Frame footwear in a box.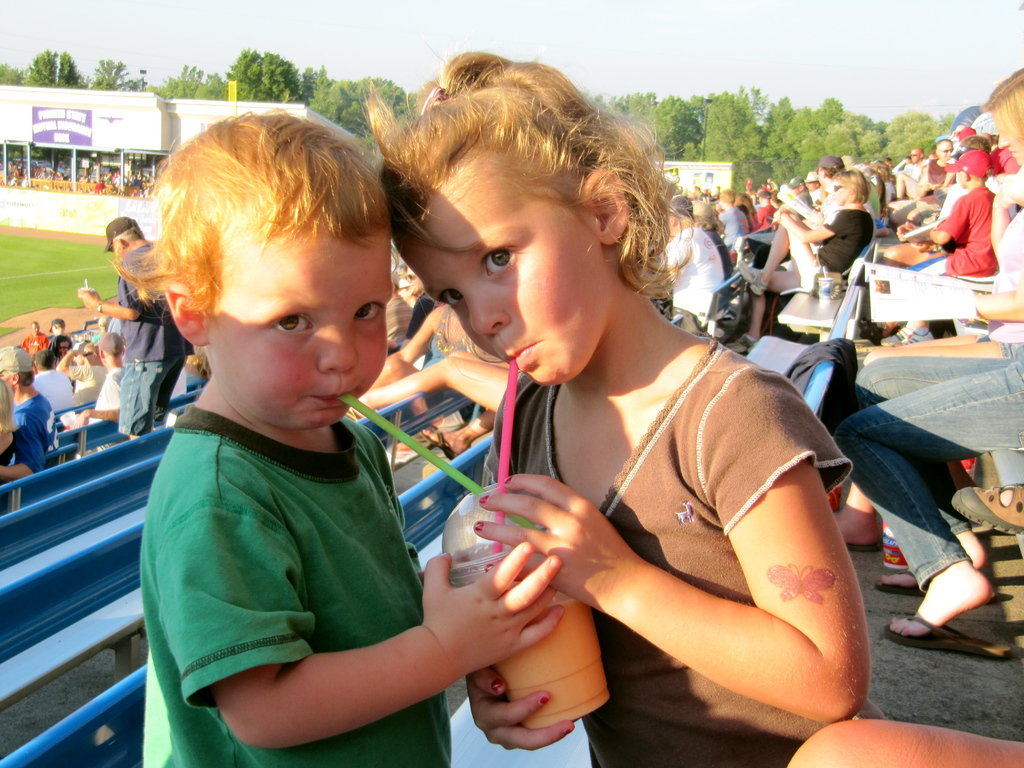
{"left": 950, "top": 483, "right": 1023, "bottom": 532}.
